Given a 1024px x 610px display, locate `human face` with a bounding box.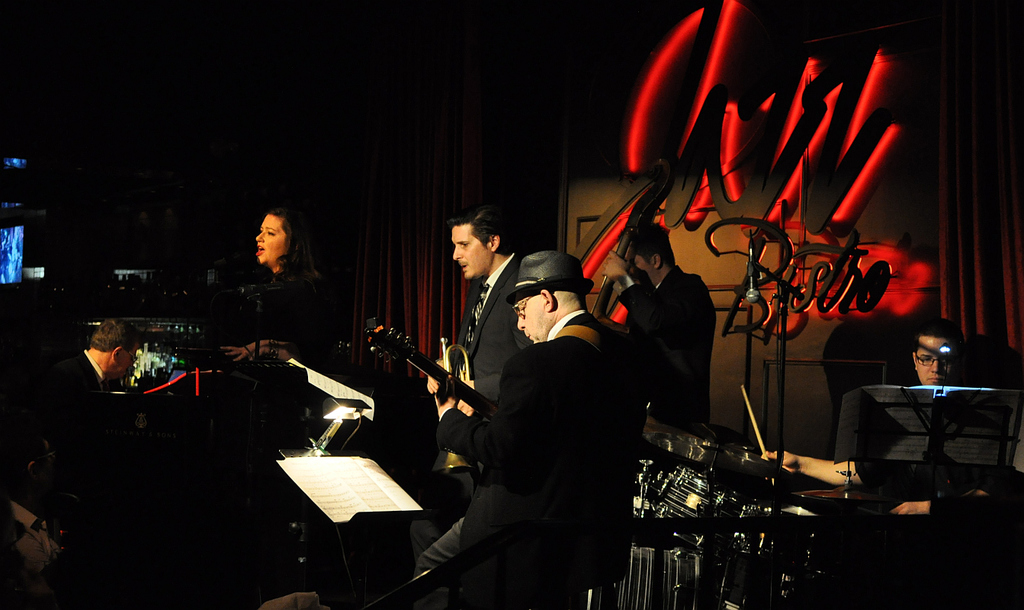
Located: BBox(911, 338, 964, 384).
